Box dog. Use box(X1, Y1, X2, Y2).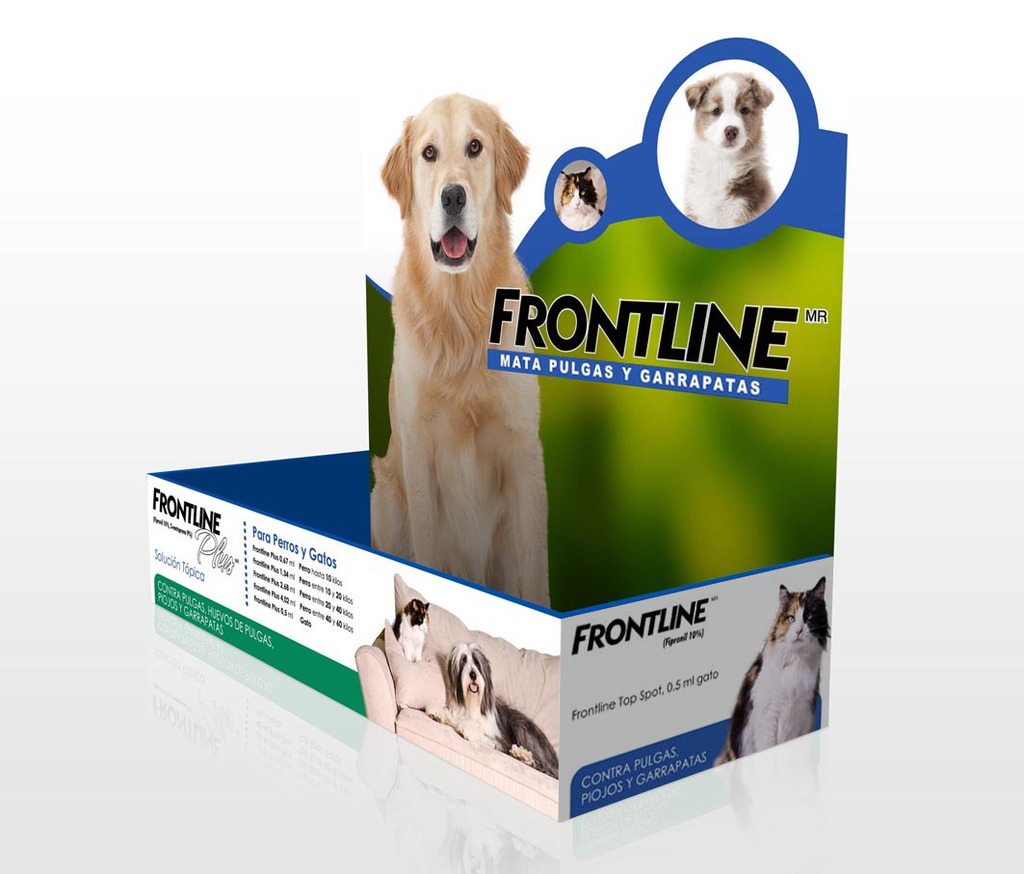
box(367, 93, 554, 610).
